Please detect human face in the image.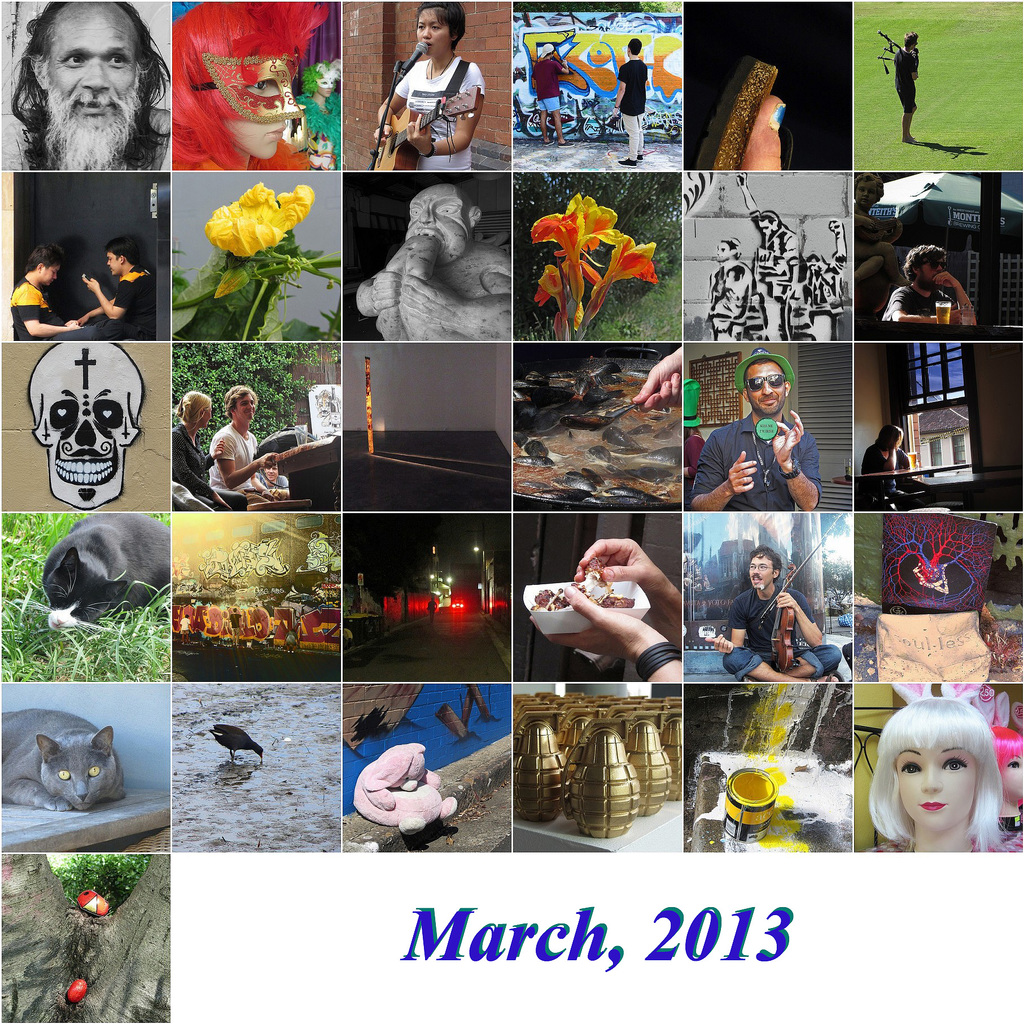
l=108, t=253, r=126, b=278.
